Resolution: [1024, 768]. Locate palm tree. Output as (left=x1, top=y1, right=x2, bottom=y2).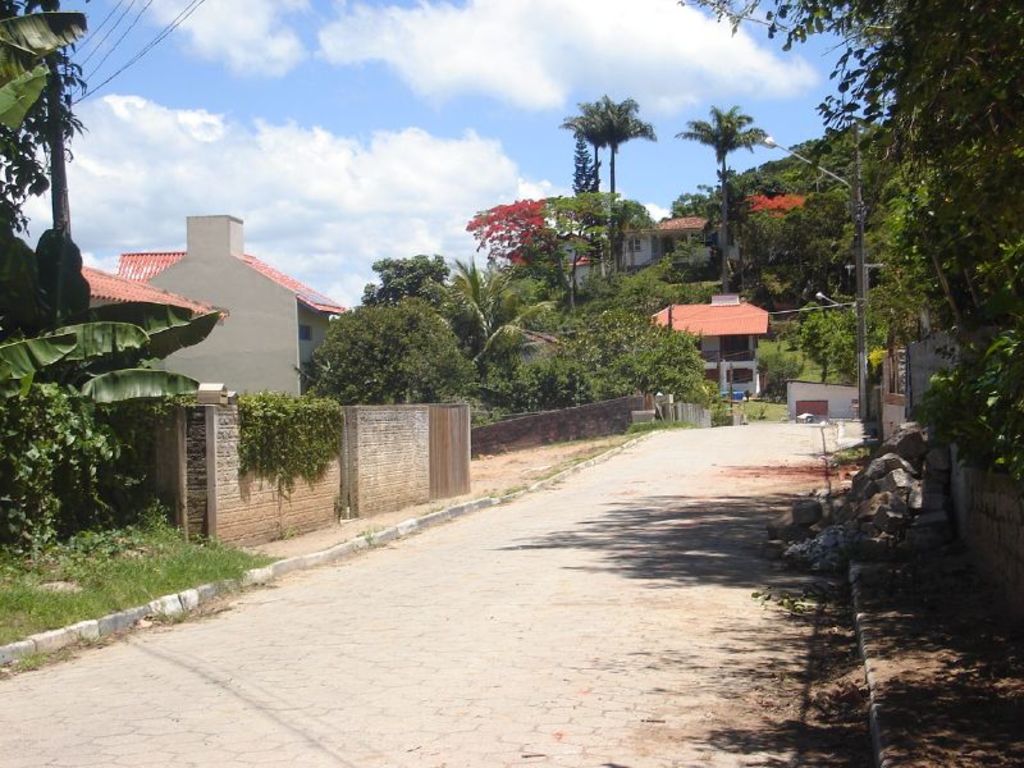
(left=671, top=101, right=774, bottom=255).
